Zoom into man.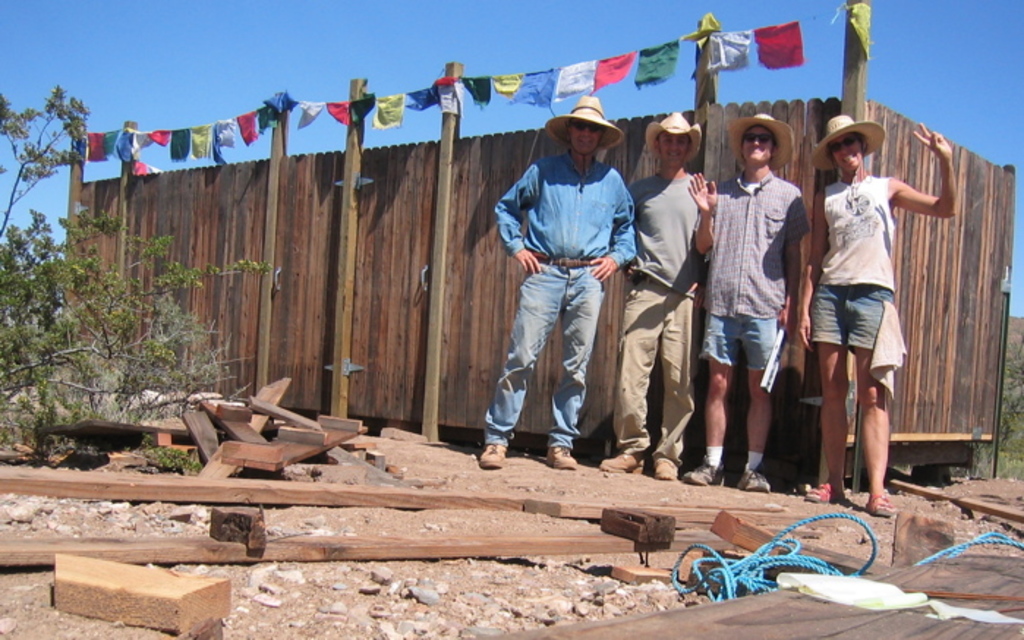
Zoom target: pyautogui.locateOnScreen(800, 108, 954, 521).
